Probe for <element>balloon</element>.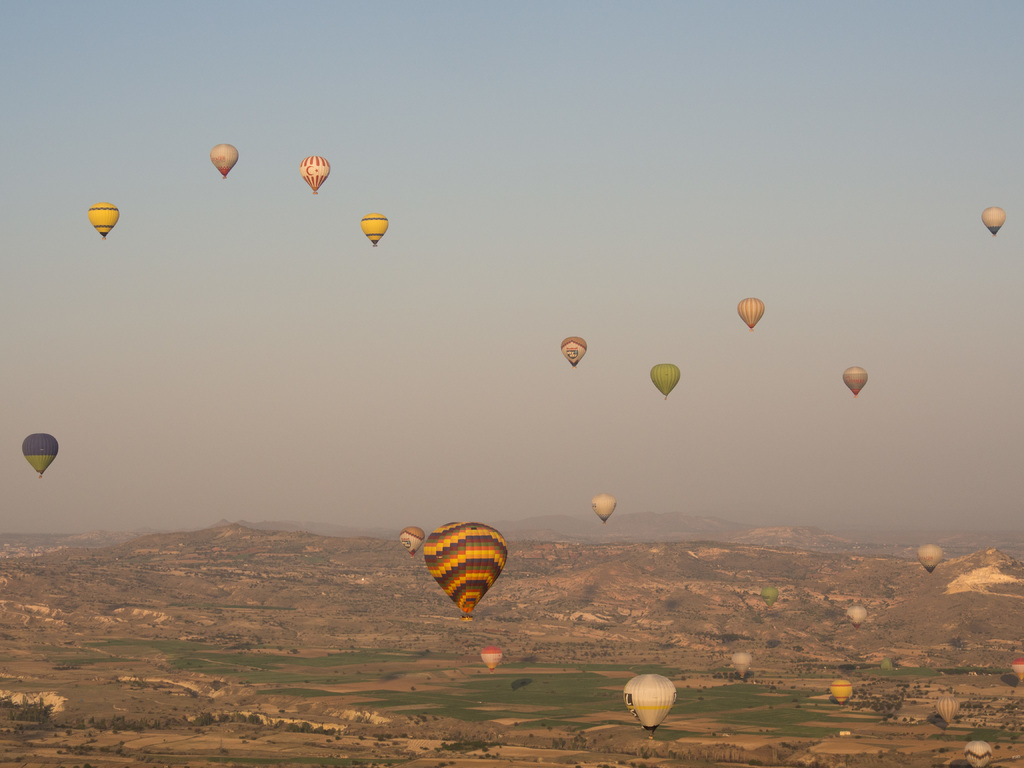
Probe result: (847,604,866,628).
